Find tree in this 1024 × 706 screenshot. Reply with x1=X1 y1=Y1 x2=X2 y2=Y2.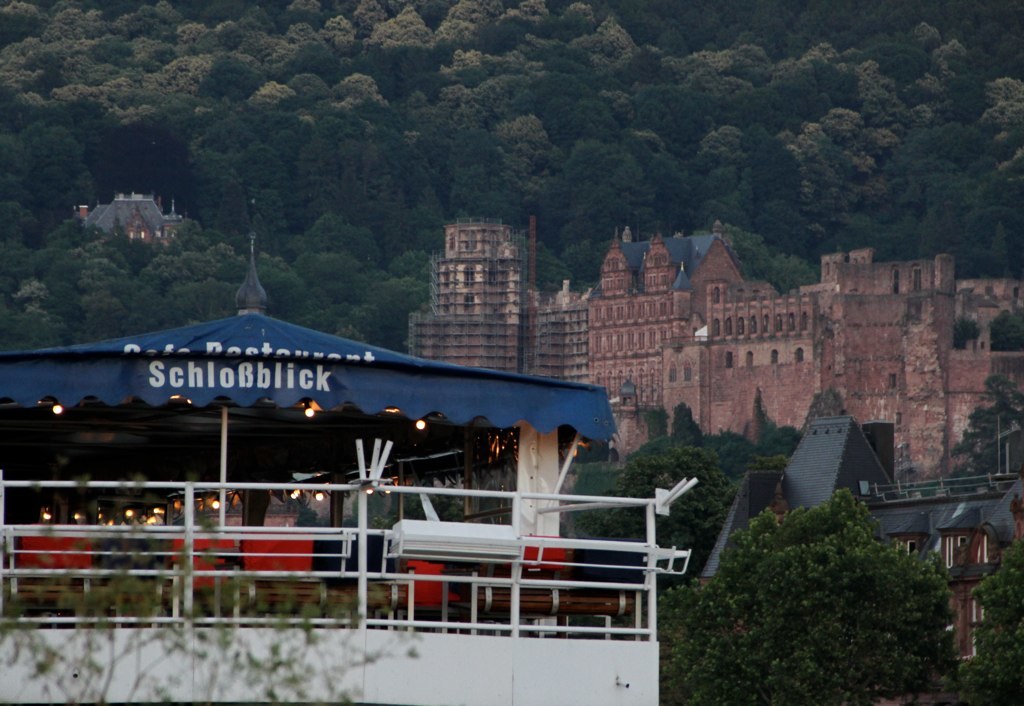
x1=555 y1=0 x2=605 y2=33.
